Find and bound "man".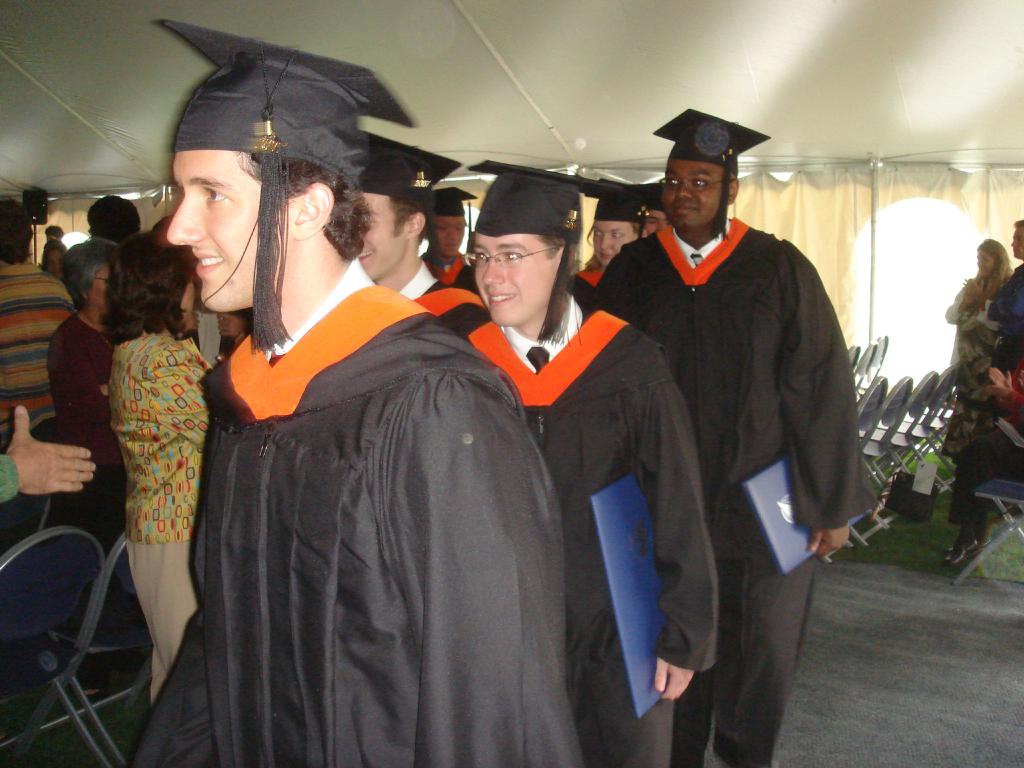
Bound: 986/215/1023/382.
